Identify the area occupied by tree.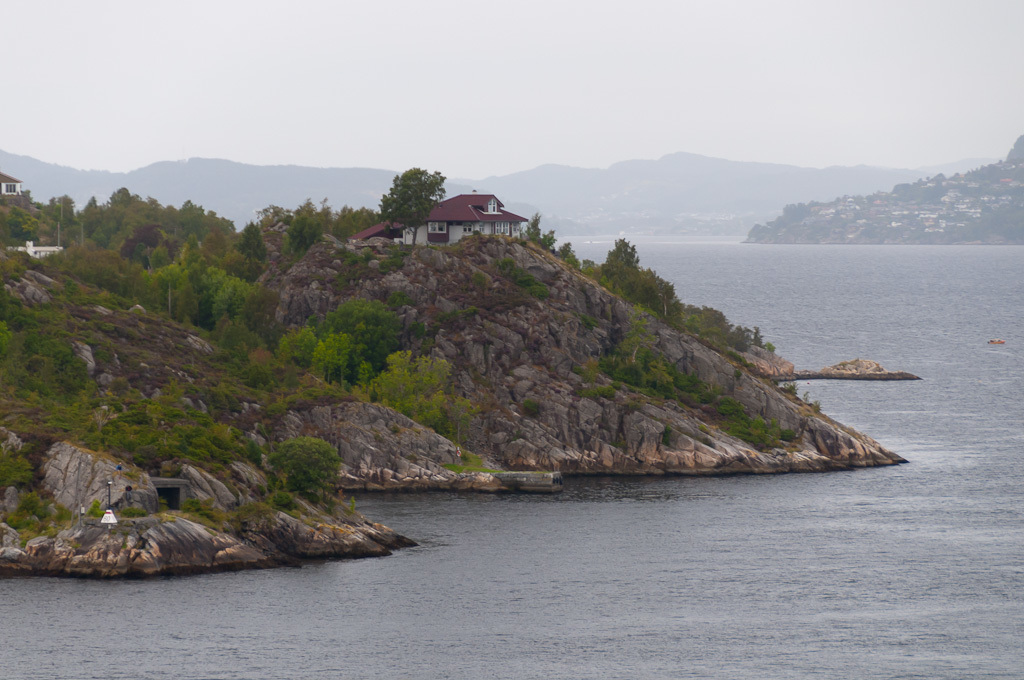
Area: [371,347,452,424].
